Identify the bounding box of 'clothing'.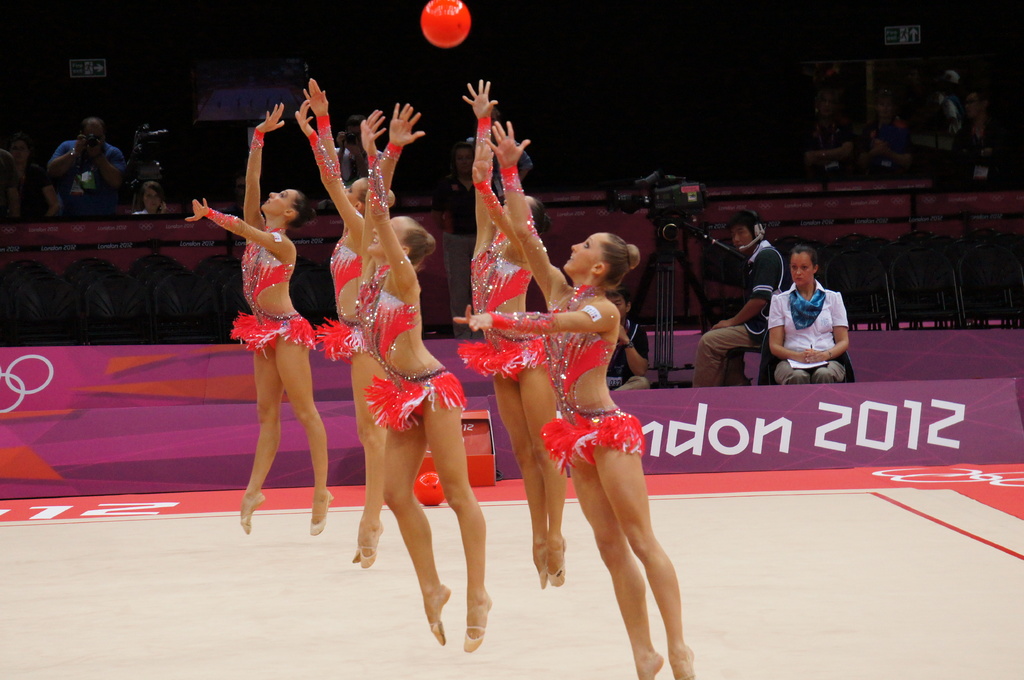
<box>775,275,856,390</box>.
